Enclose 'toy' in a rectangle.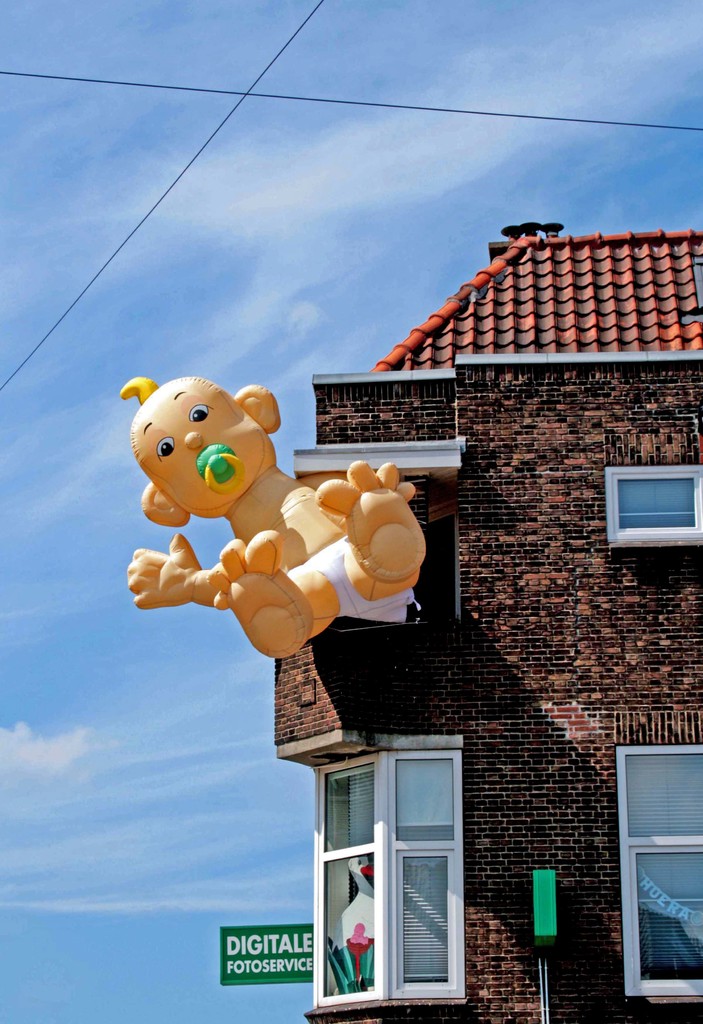
pyautogui.locateOnScreen(126, 379, 426, 660).
